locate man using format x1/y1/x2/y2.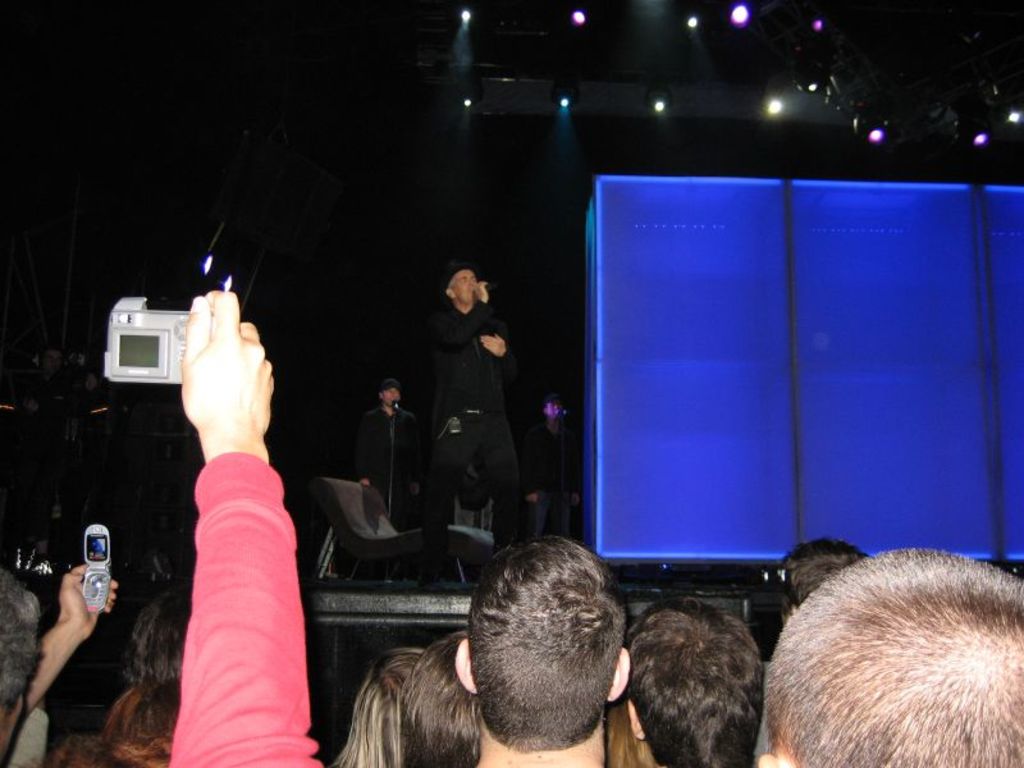
627/604/764/767.
